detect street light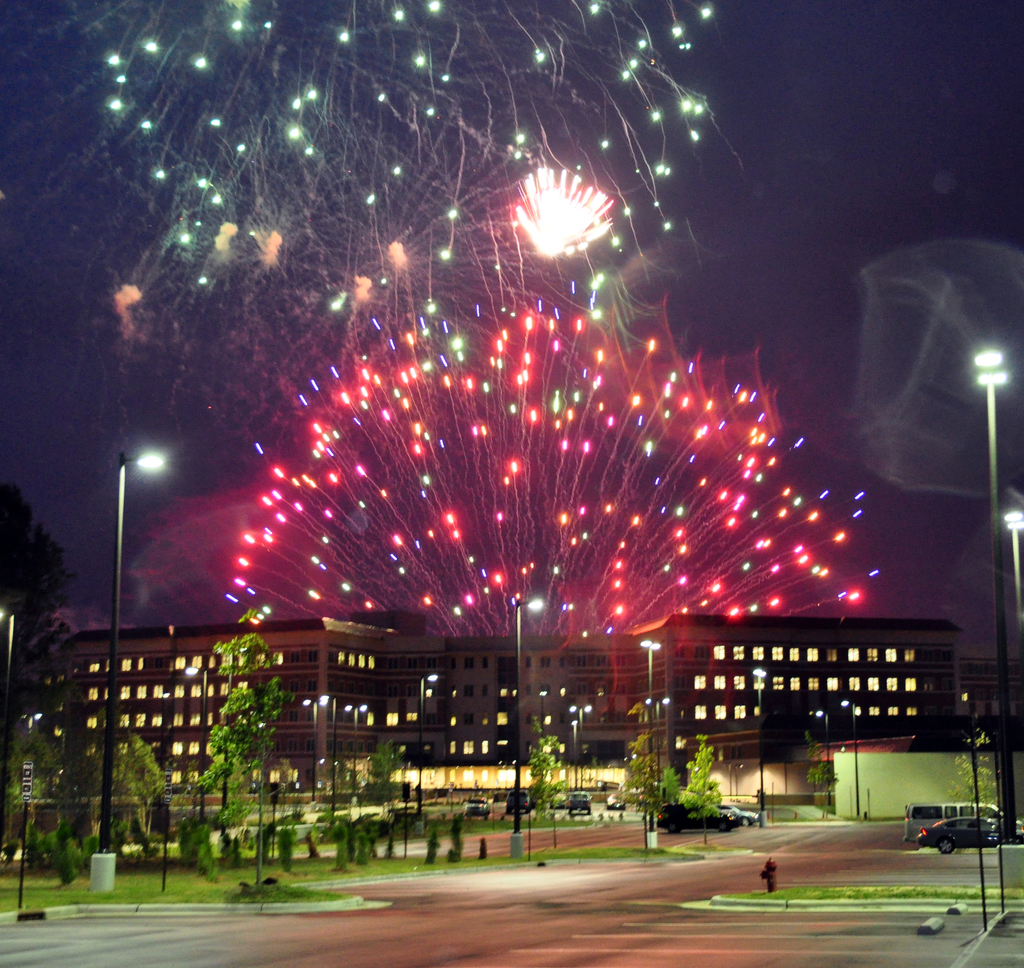
Rect(572, 704, 596, 739)
